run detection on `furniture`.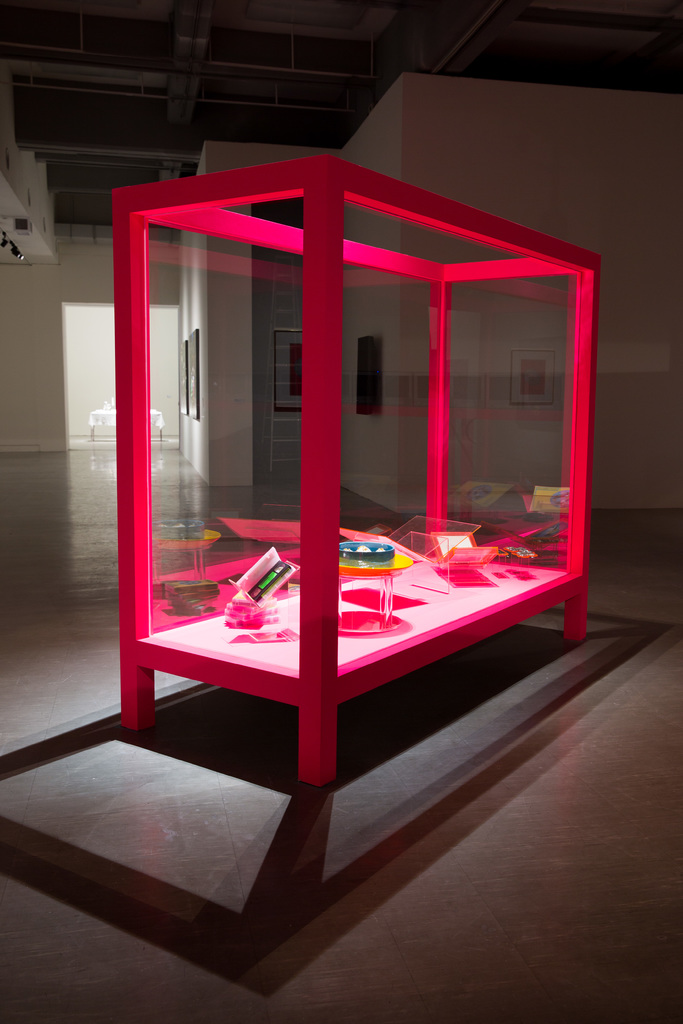
Result: 118:152:606:785.
